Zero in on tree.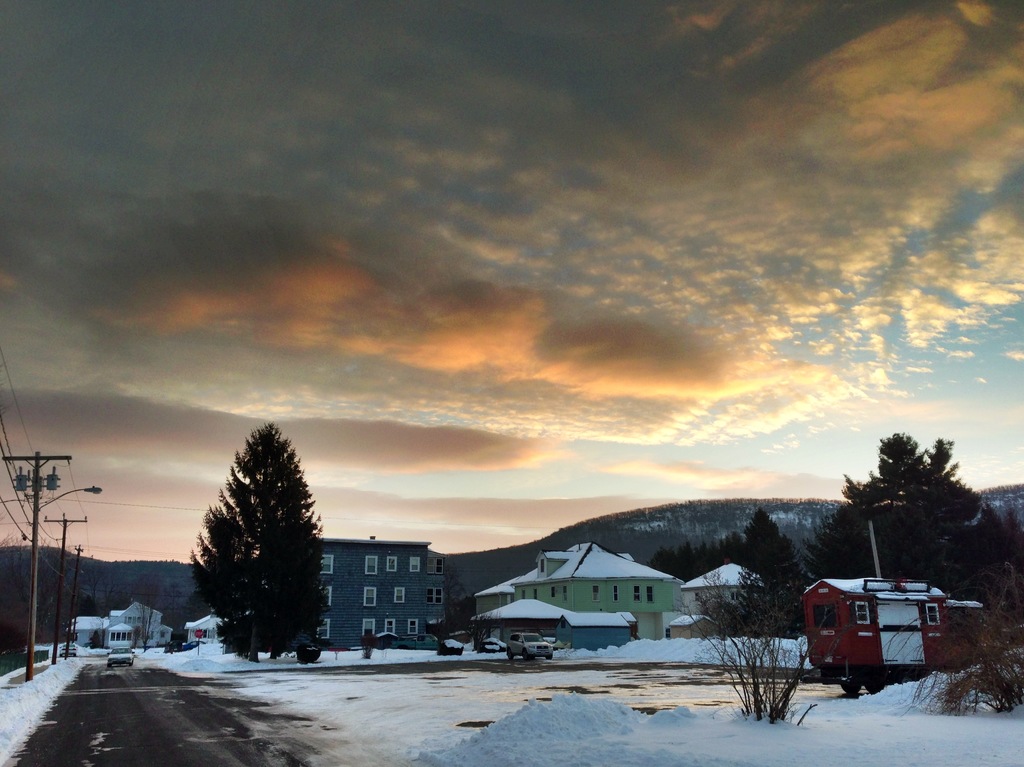
Zeroed in: [825, 436, 1009, 601].
